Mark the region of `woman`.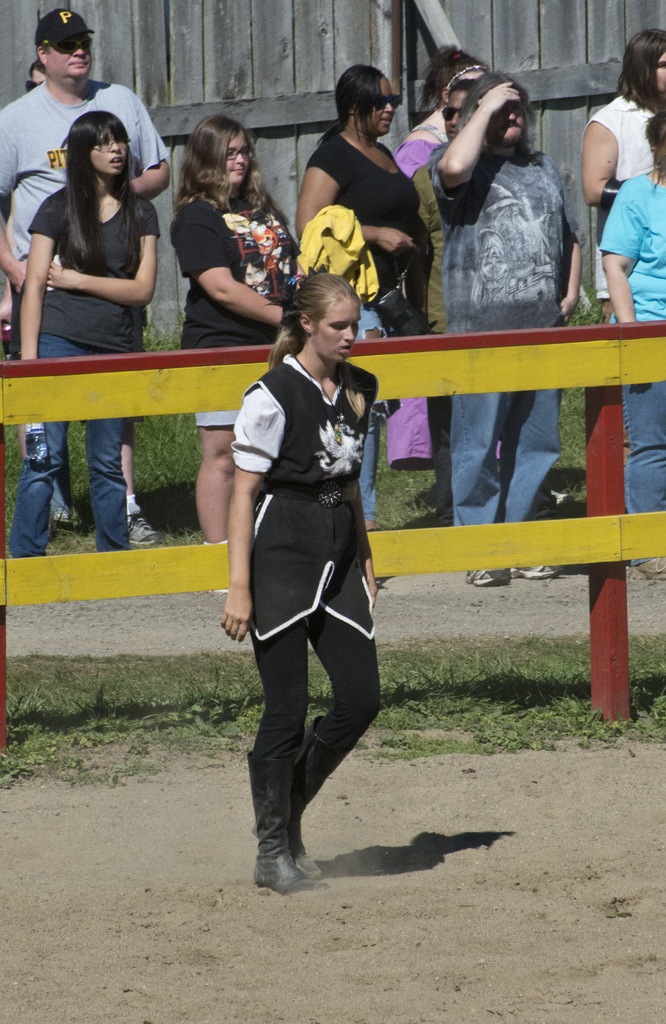
Region: box=[589, 81, 665, 588].
